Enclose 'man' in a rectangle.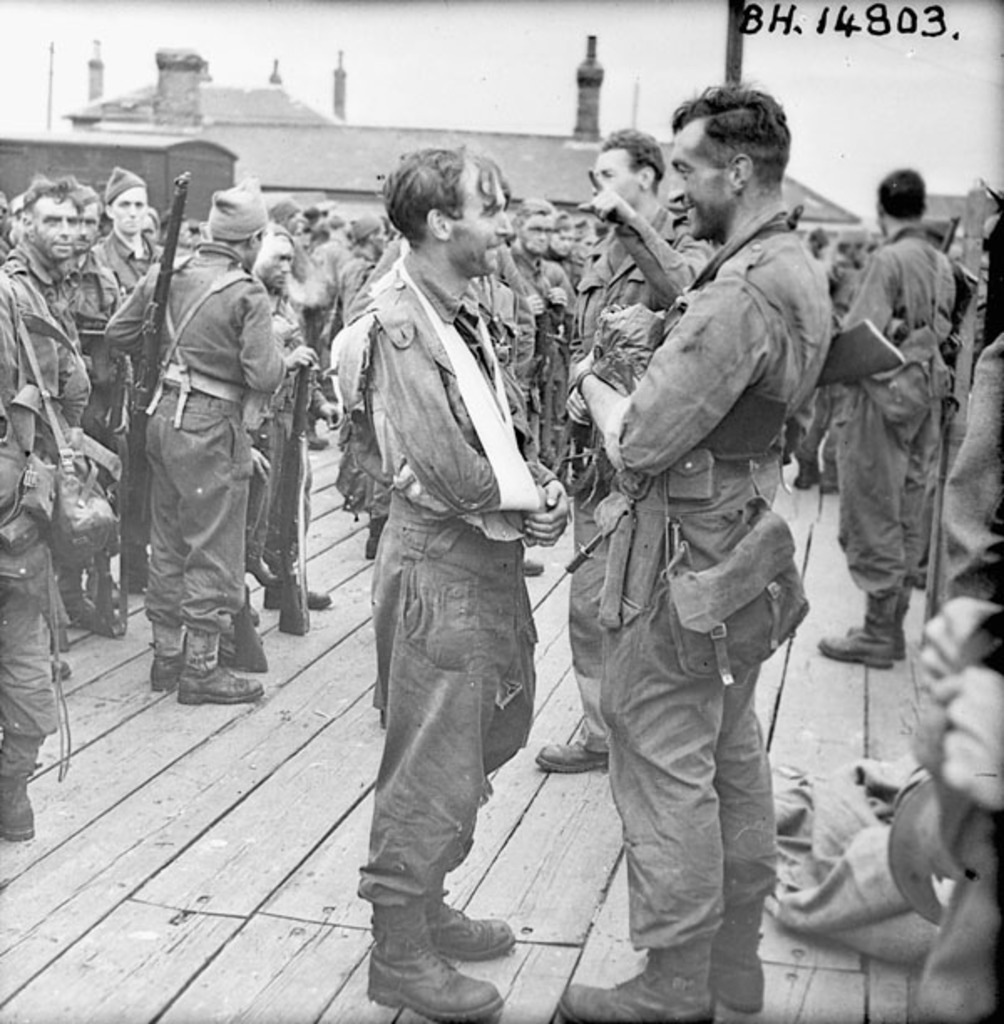
bbox=(900, 336, 1002, 1022).
